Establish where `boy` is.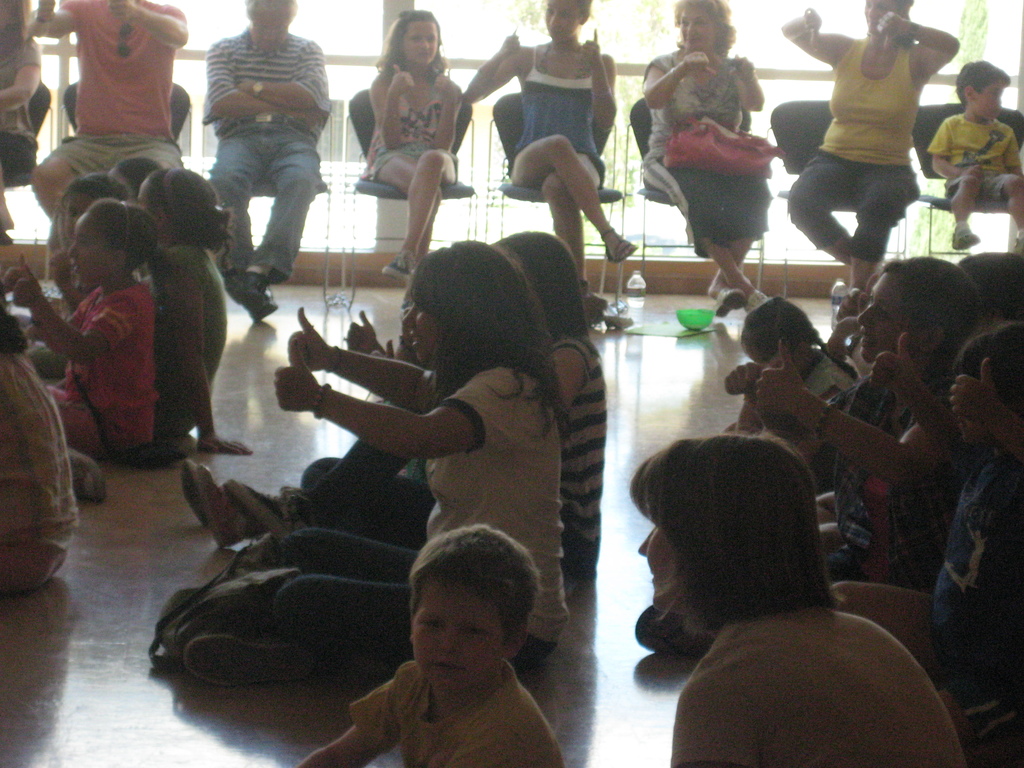
Established at Rect(303, 520, 585, 764).
